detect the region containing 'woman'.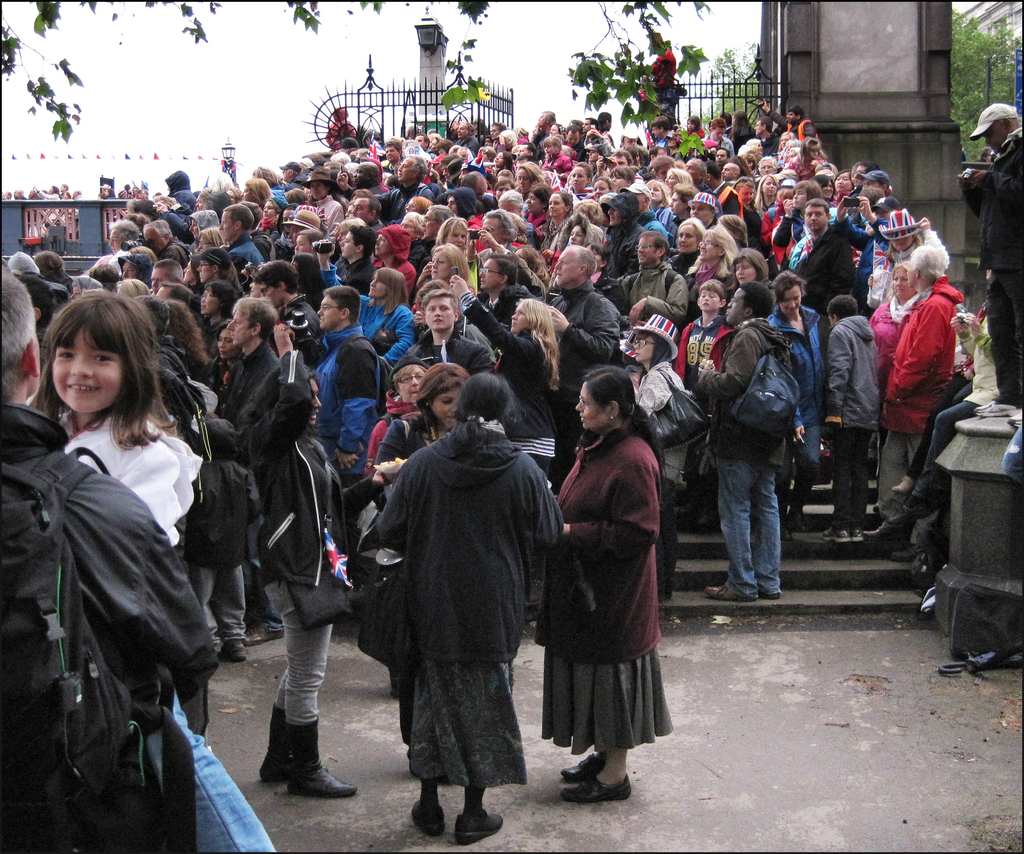
155/188/216/238.
